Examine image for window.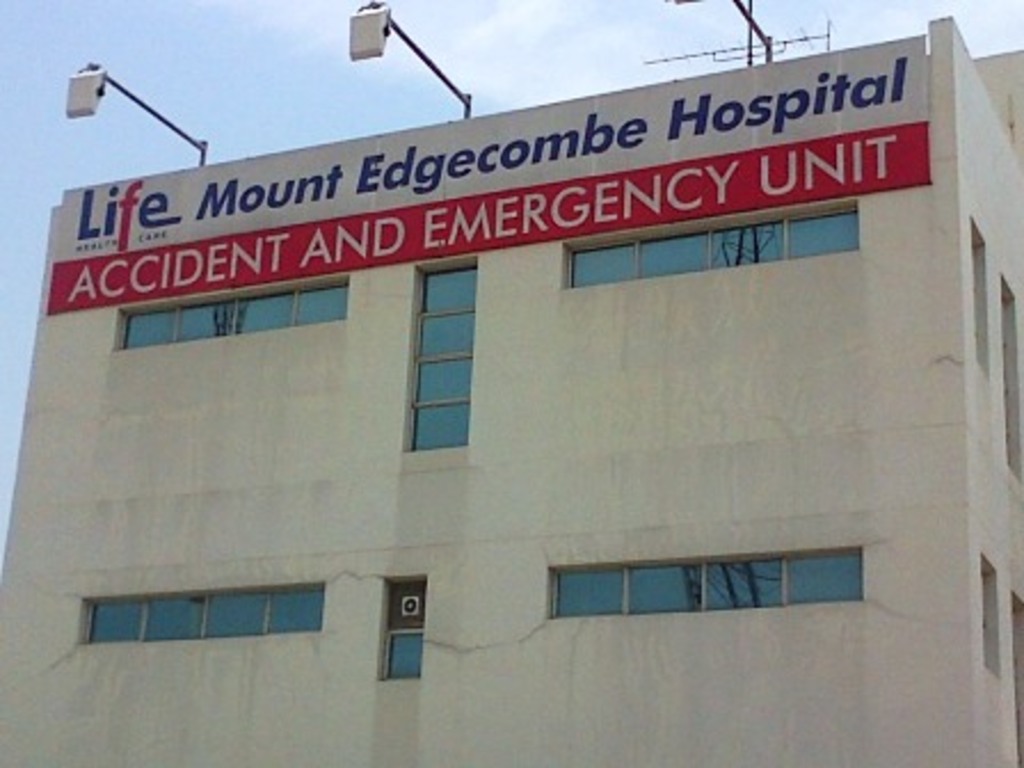
Examination result: pyautogui.locateOnScreen(398, 265, 478, 457).
